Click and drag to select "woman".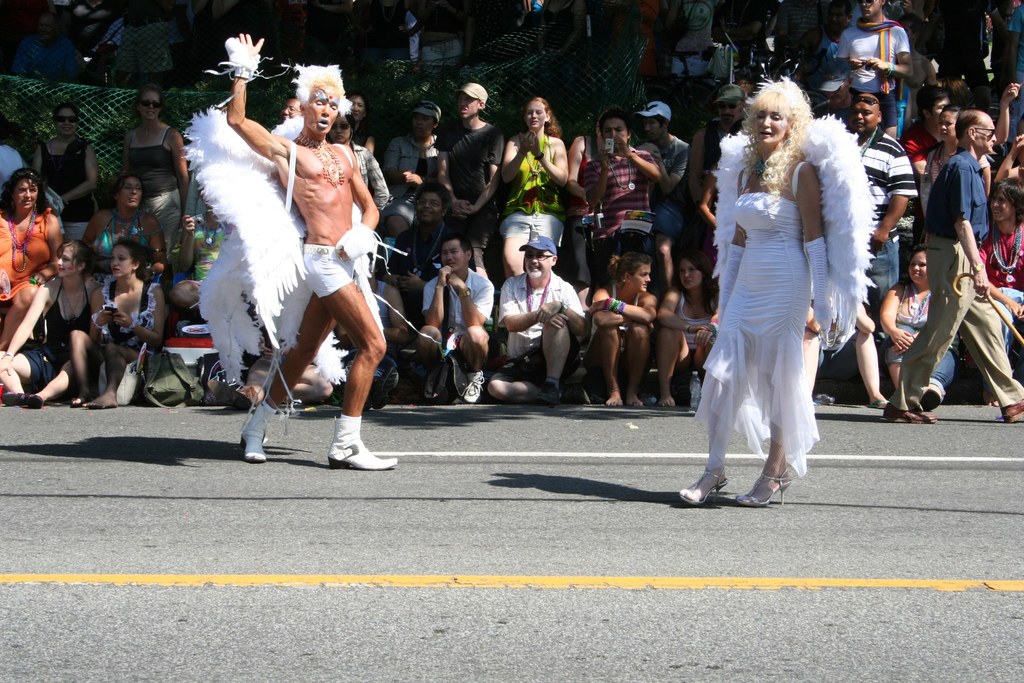
Selection: 82, 175, 166, 284.
